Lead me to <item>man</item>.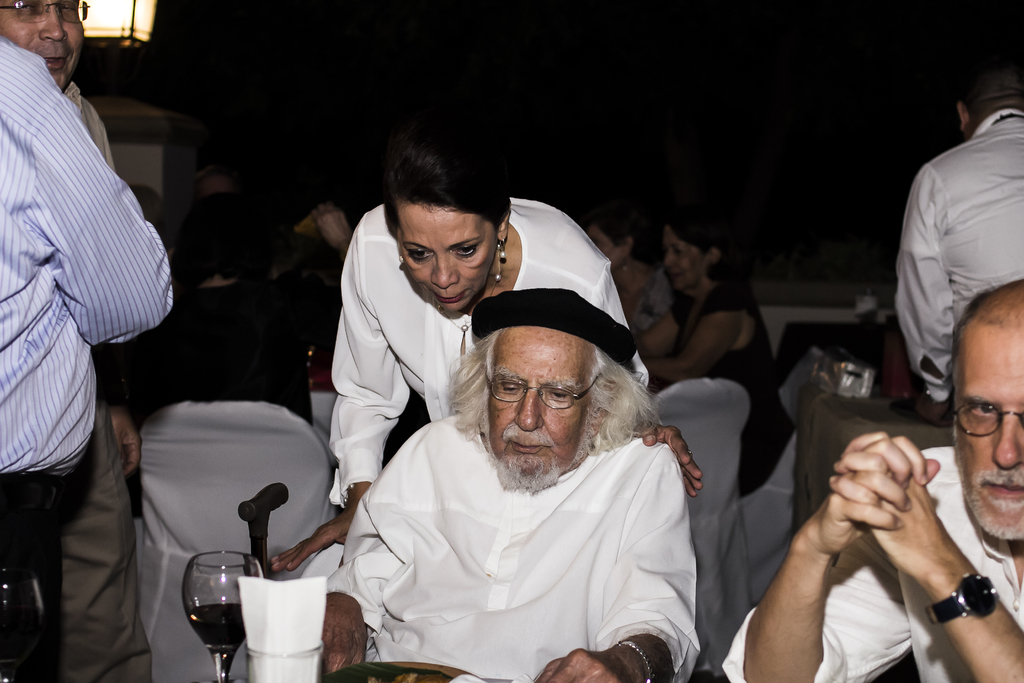
Lead to (x1=0, y1=37, x2=175, y2=682).
